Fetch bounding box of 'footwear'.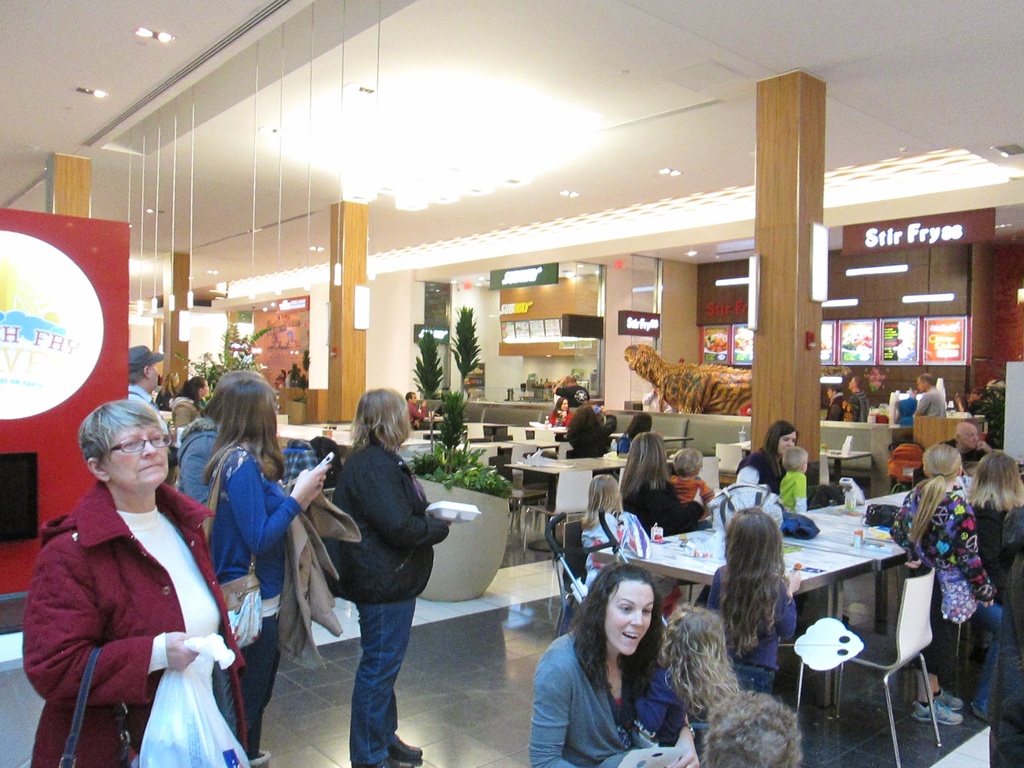
Bbox: pyautogui.locateOnScreen(911, 699, 963, 726).
